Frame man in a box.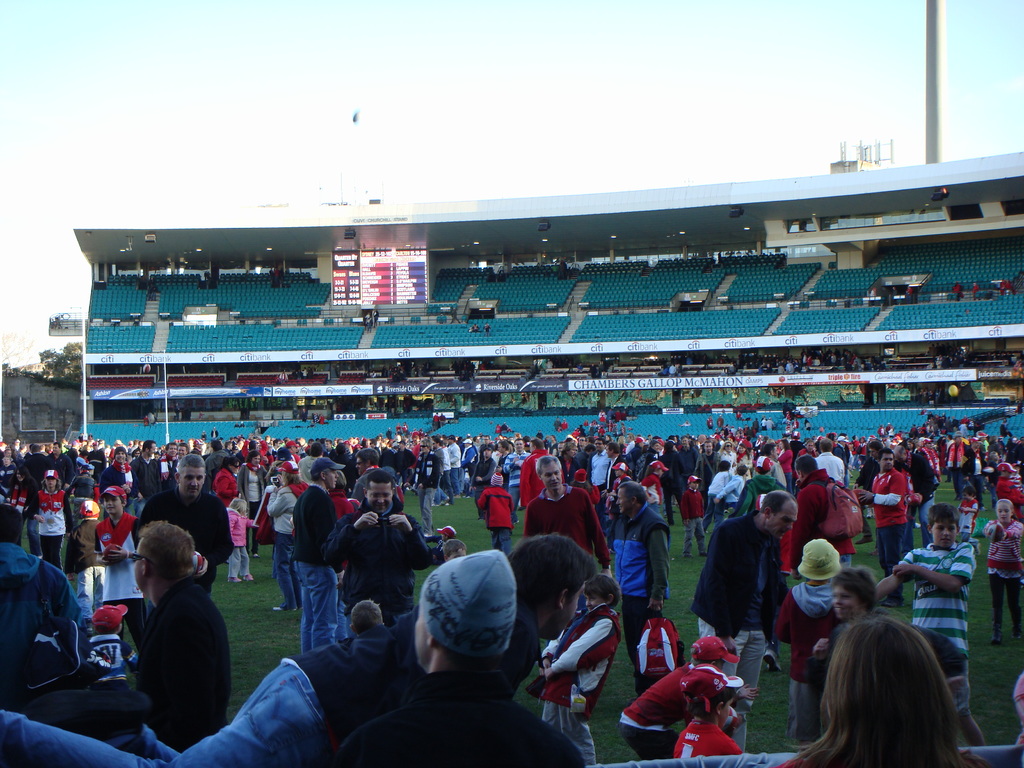
{"x1": 950, "y1": 282, "x2": 962, "y2": 297}.
